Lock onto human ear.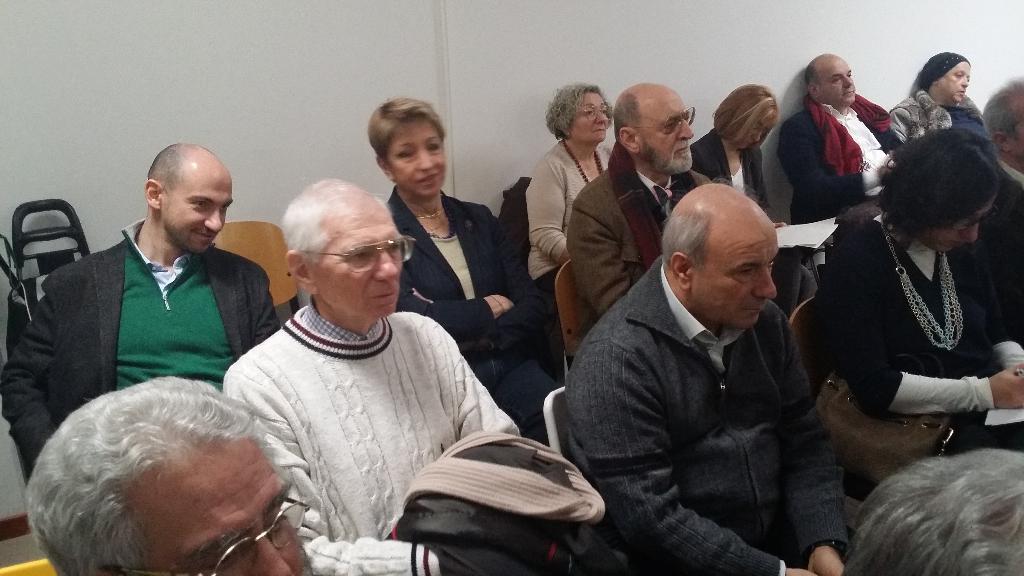
Locked: 564, 131, 570, 136.
